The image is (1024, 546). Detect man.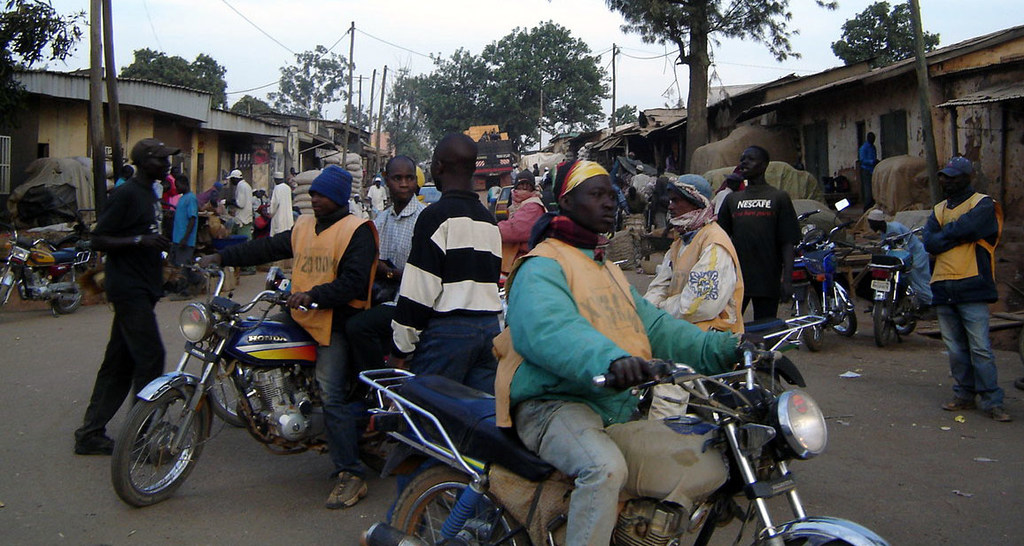
Detection: region(169, 173, 200, 266).
